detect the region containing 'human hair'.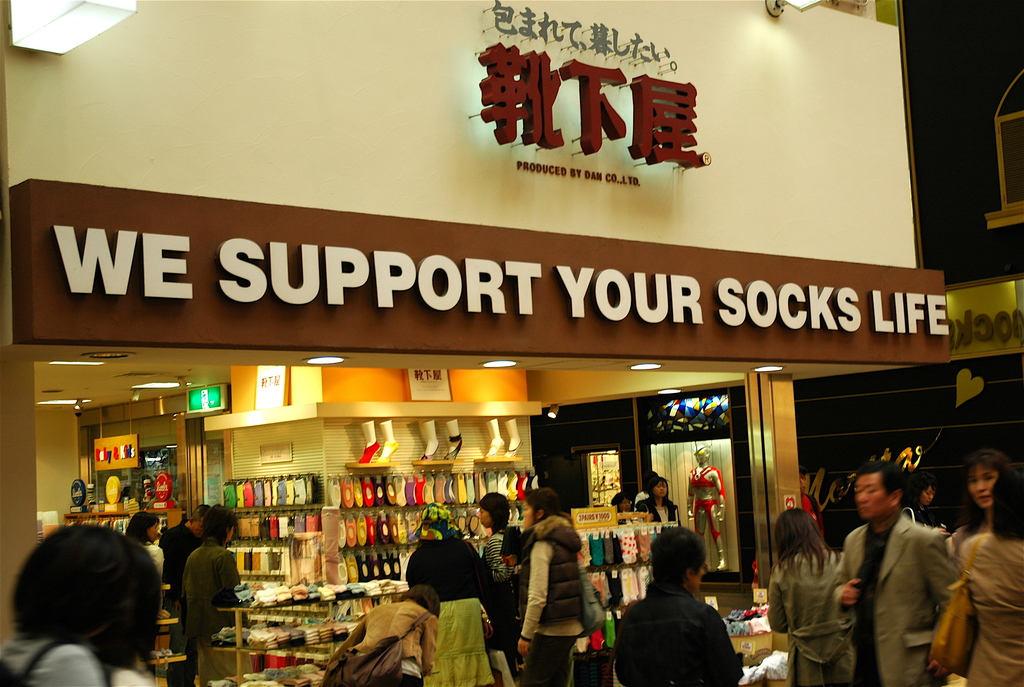
852 465 913 505.
